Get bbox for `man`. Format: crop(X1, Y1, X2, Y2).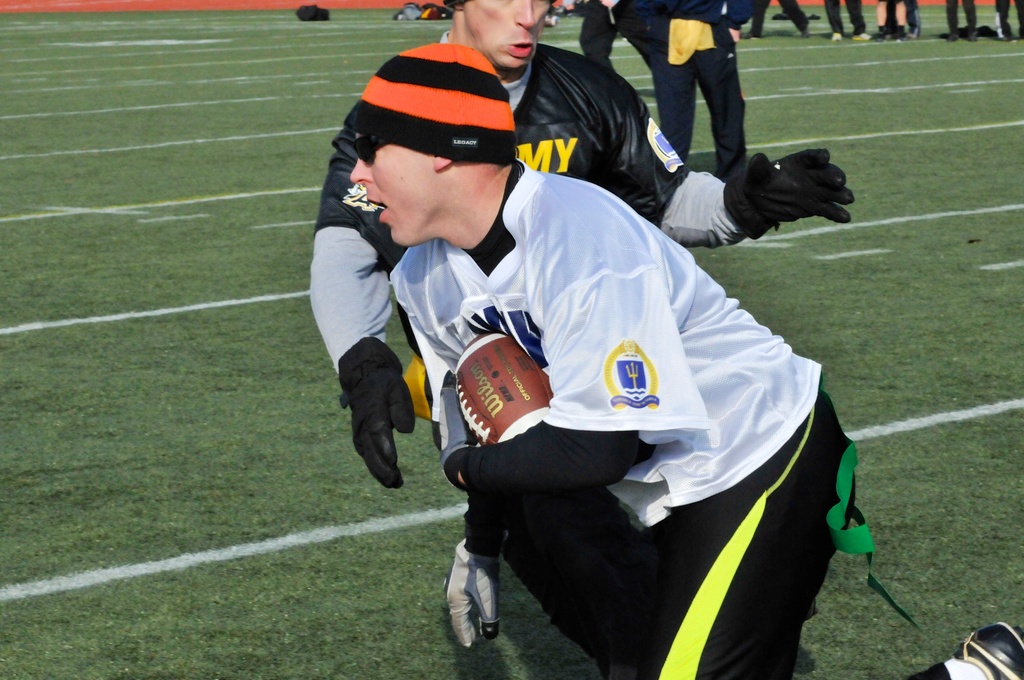
crop(344, 42, 1023, 679).
